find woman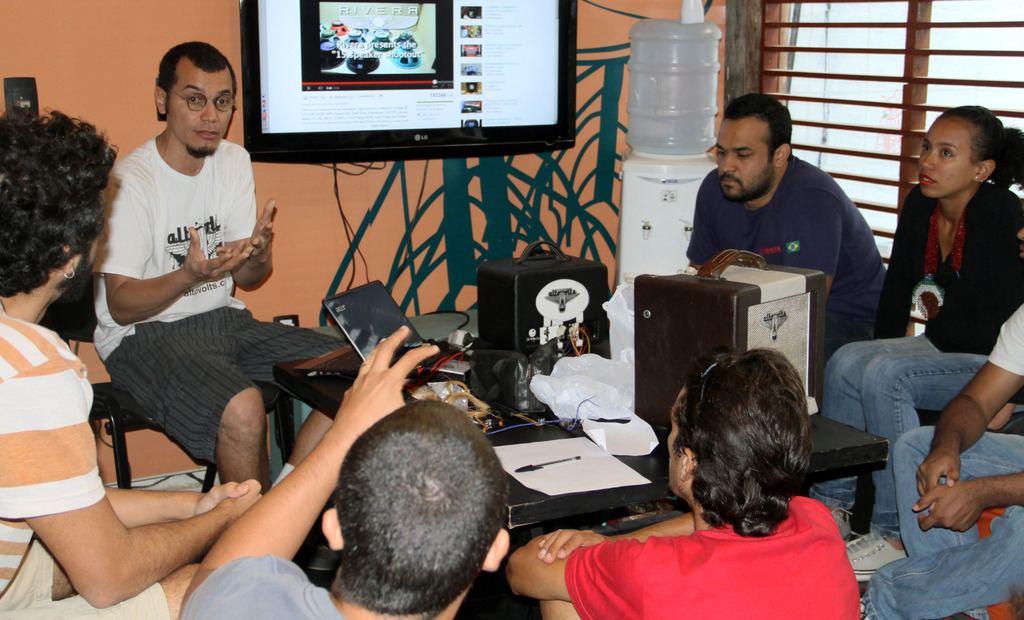
left=865, top=100, right=1017, bottom=575
